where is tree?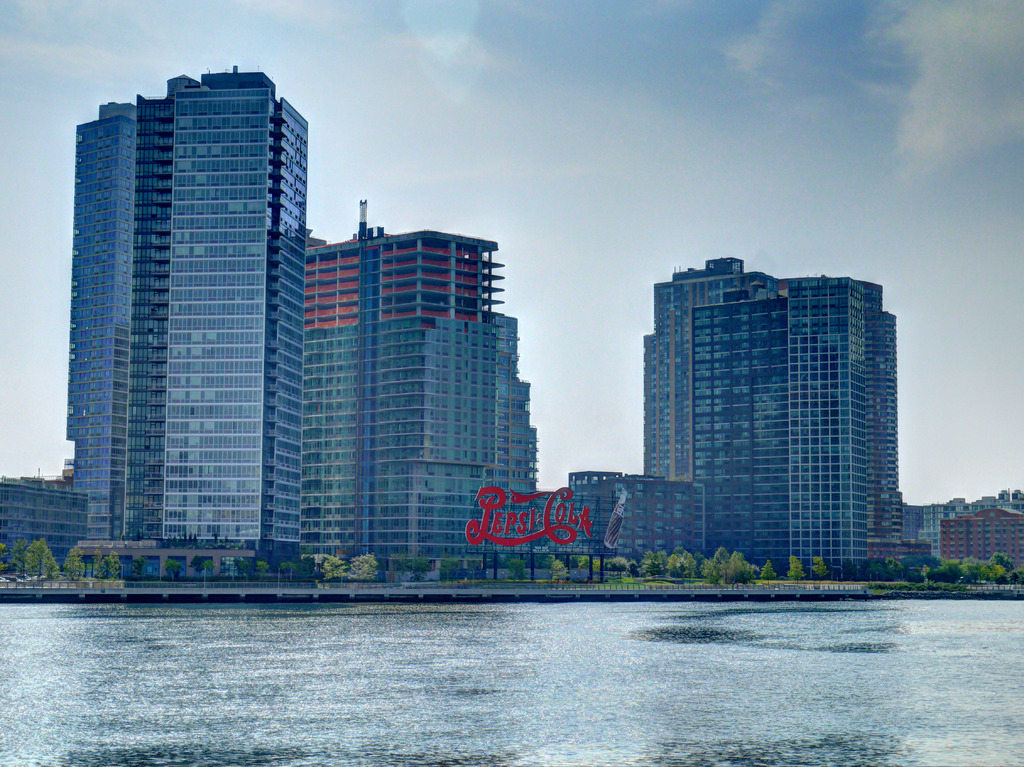
Rect(401, 533, 422, 583).
